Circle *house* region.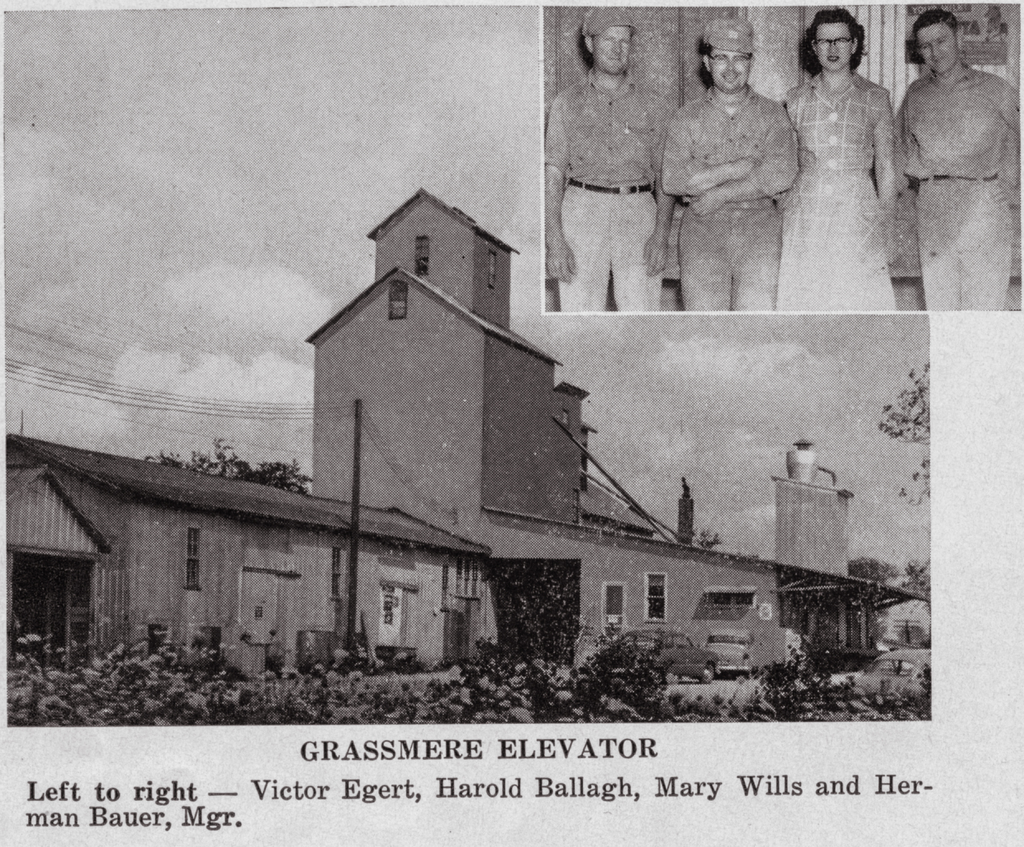
Region: locate(310, 174, 600, 520).
